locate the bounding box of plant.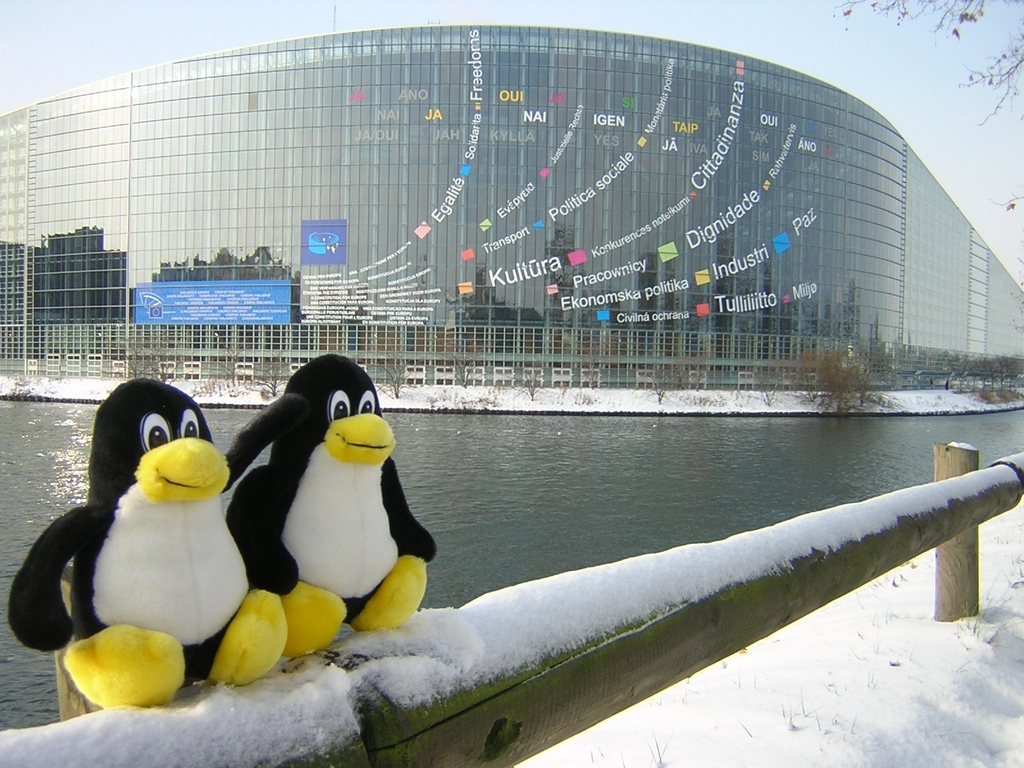
Bounding box: 111, 339, 152, 383.
